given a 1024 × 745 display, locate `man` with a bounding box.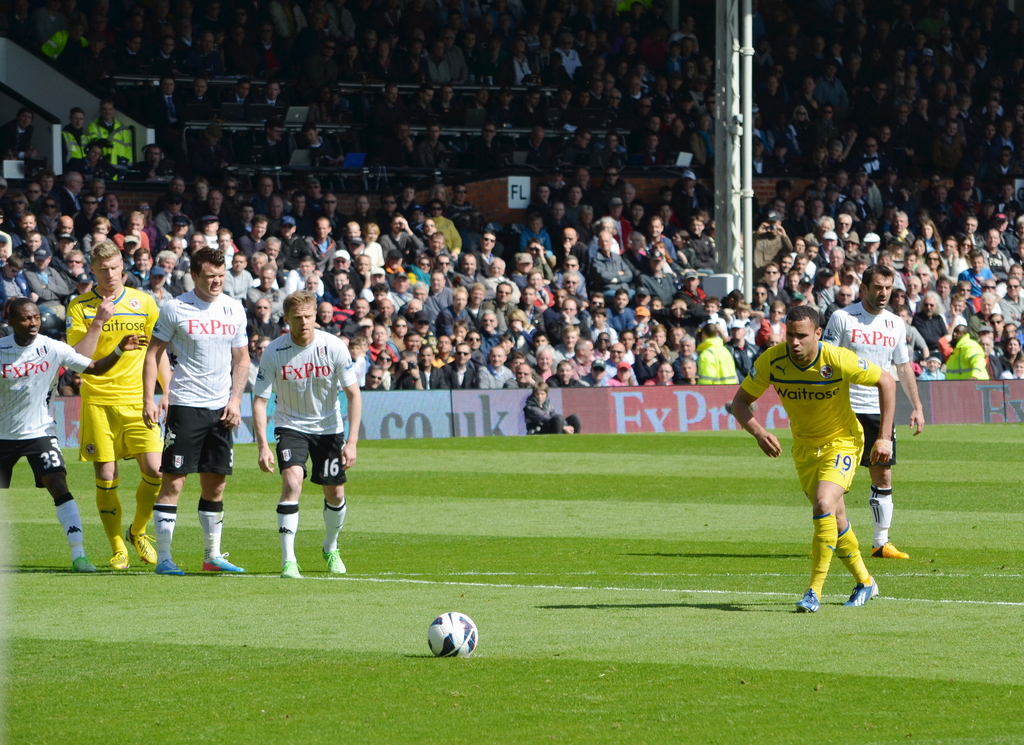
Located: Rect(0, 289, 150, 589).
